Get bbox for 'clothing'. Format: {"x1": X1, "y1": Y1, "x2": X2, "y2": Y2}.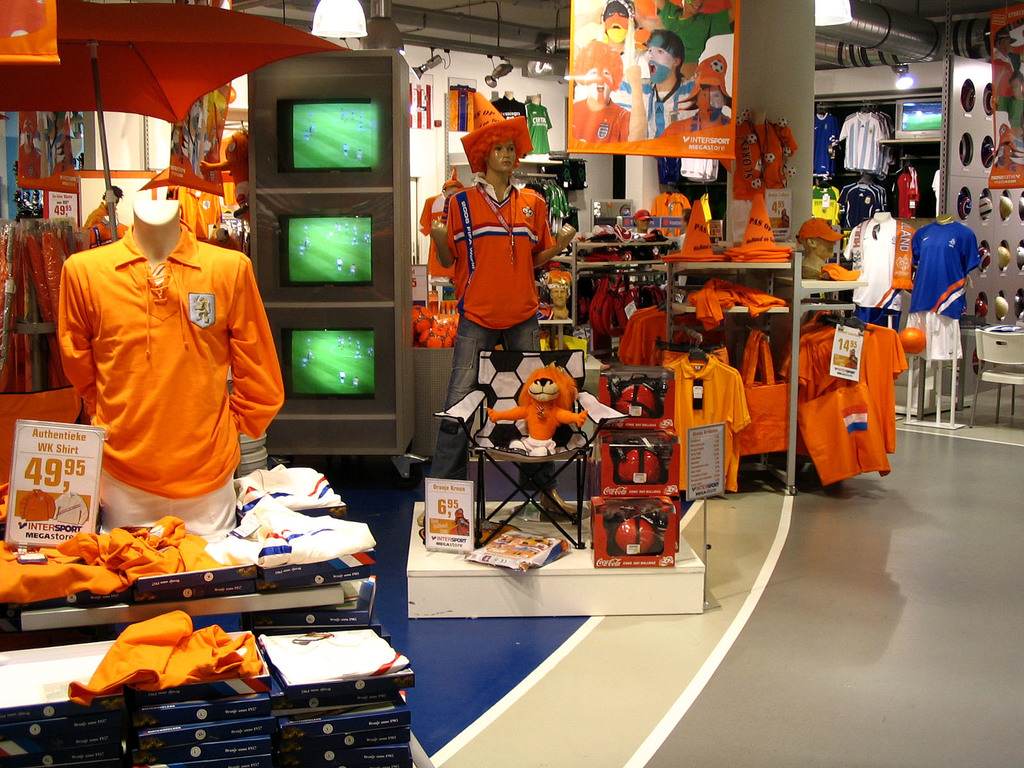
{"x1": 932, "y1": 166, "x2": 947, "y2": 212}.
